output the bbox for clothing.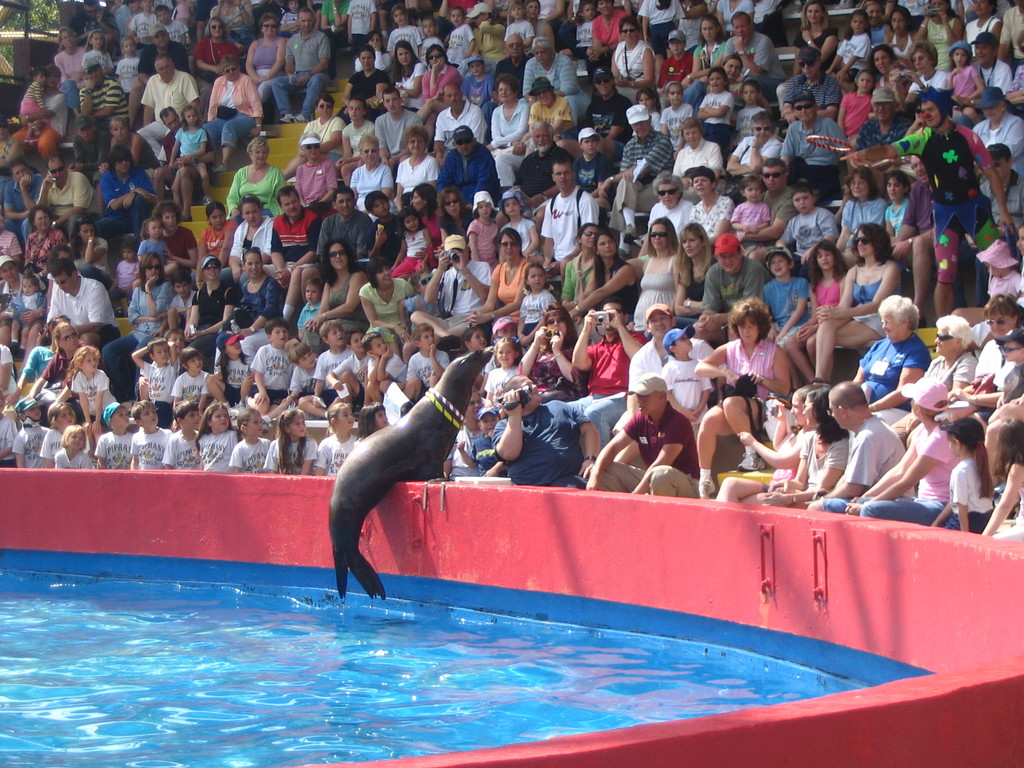
<bbox>250, 340, 297, 402</bbox>.
